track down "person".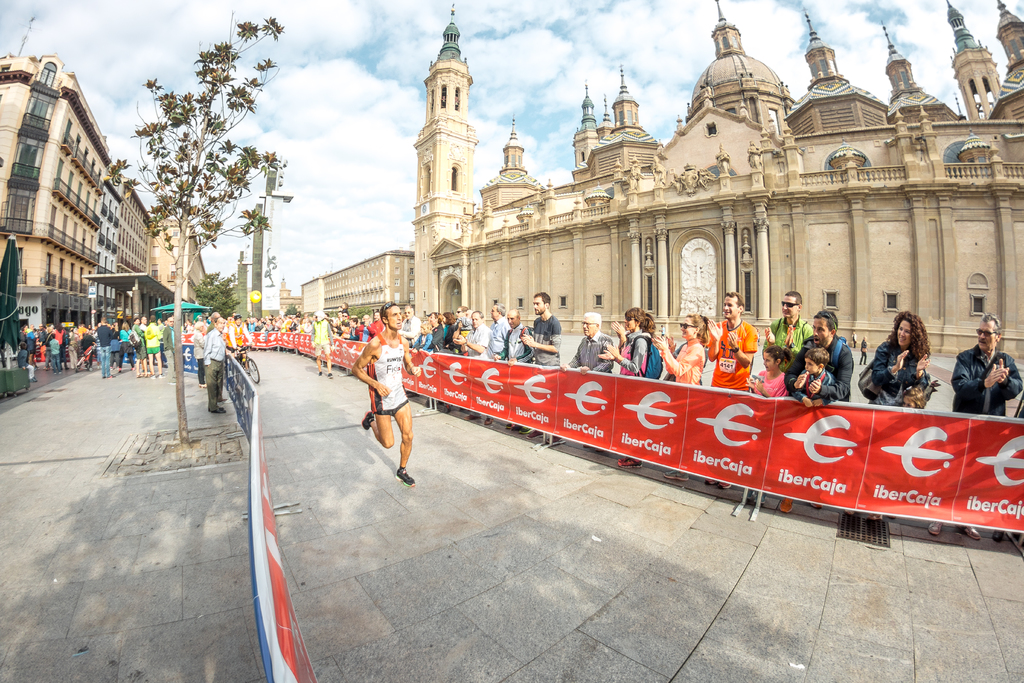
Tracked to {"x1": 485, "y1": 299, "x2": 511, "y2": 357}.
